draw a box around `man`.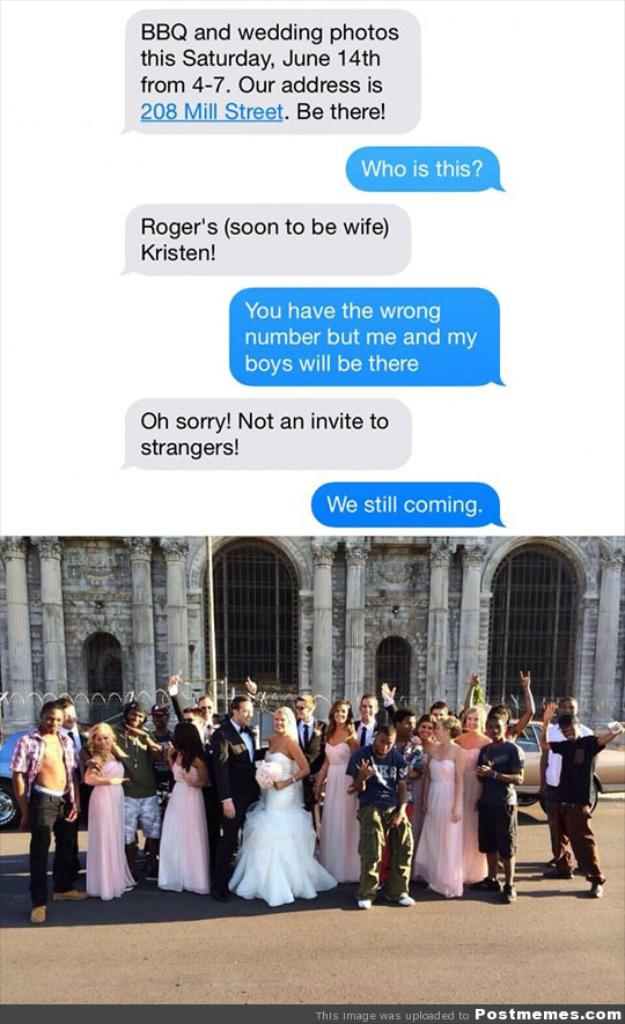
[436, 699, 449, 728].
